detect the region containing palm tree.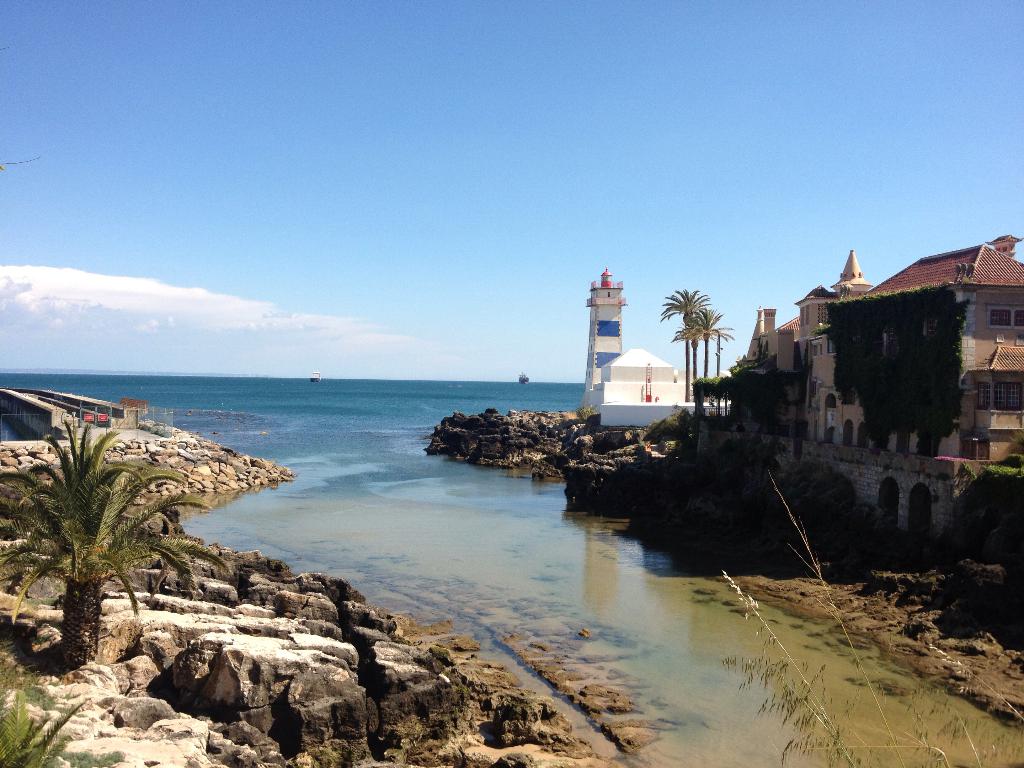
left=673, top=307, right=730, bottom=385.
